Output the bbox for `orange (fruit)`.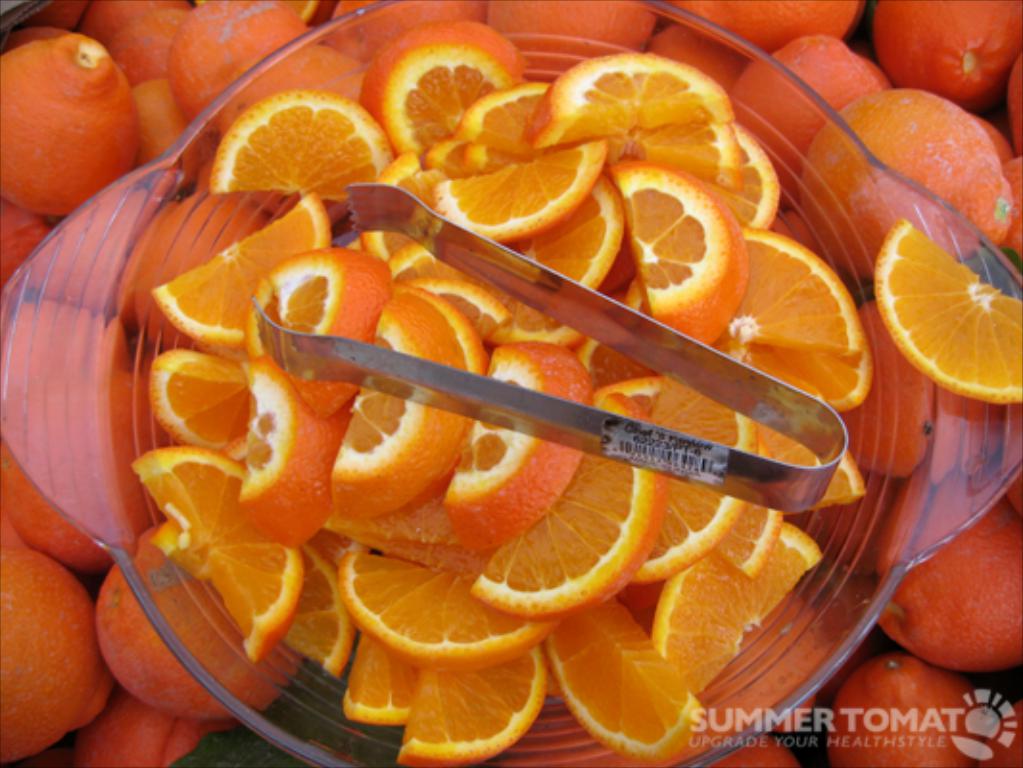
<box>754,344,881,411</box>.
